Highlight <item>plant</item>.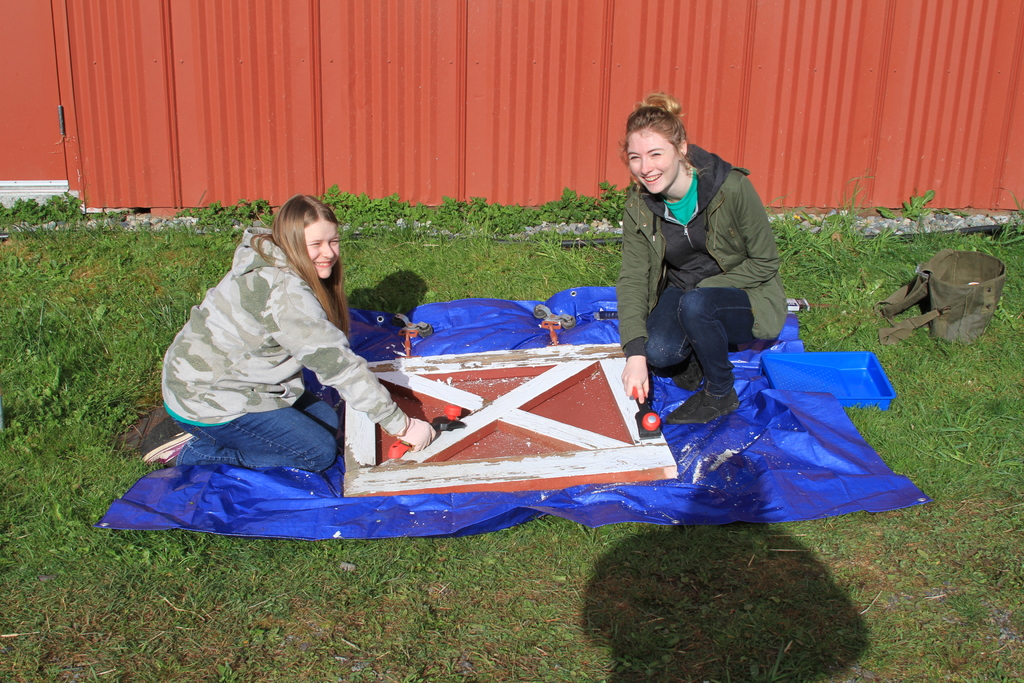
Highlighted region: 875 188 937 236.
